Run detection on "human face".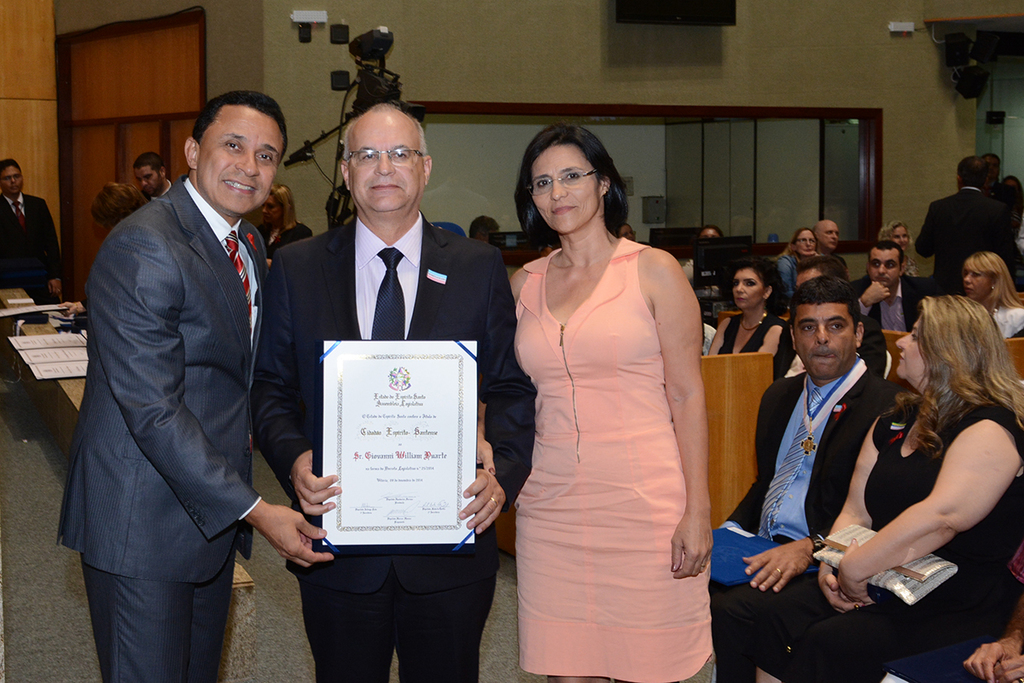
Result: box=[798, 232, 813, 255].
